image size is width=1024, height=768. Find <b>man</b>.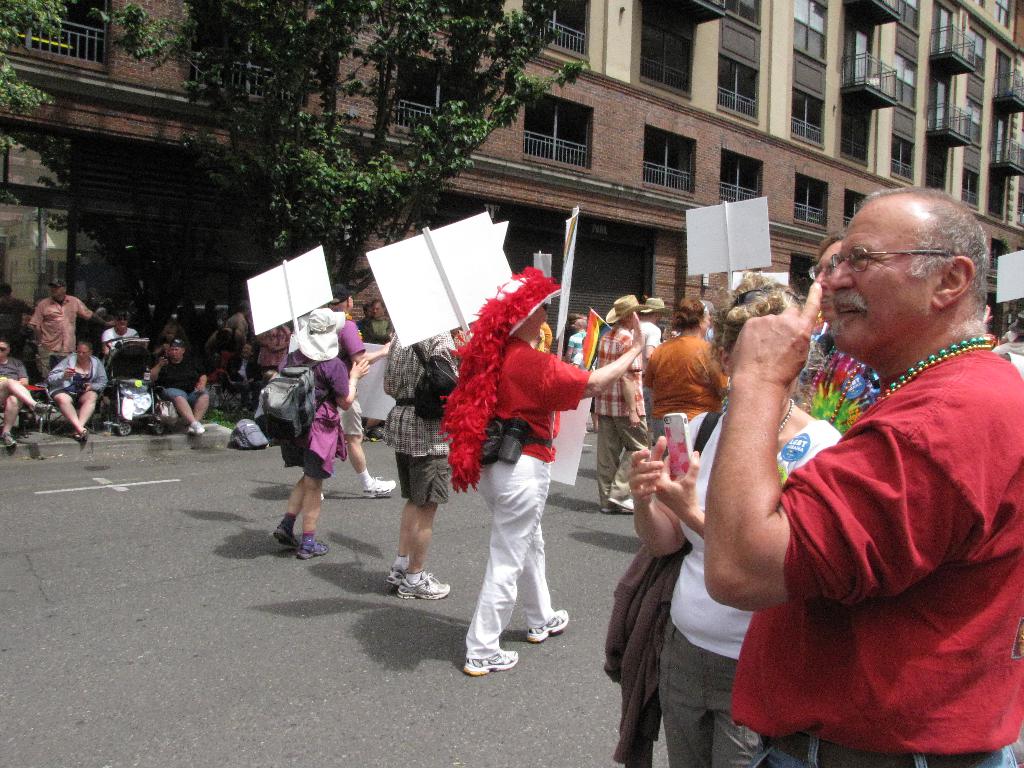
(left=314, top=276, right=383, bottom=489).
